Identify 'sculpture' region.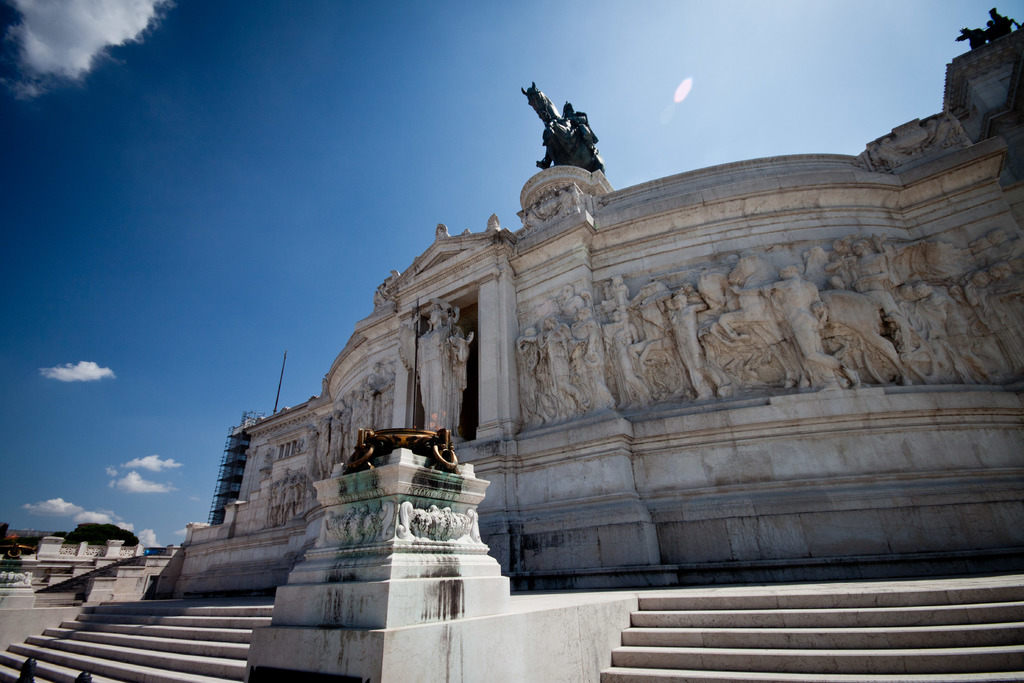
Region: x1=662 y1=290 x2=714 y2=394.
